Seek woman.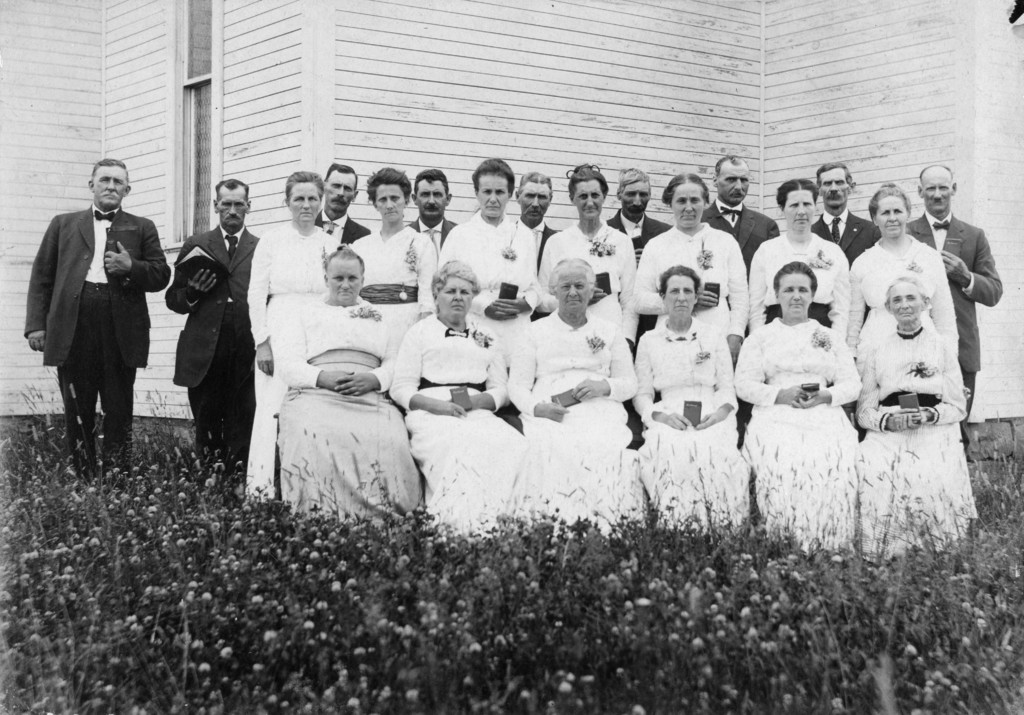
385, 260, 530, 541.
